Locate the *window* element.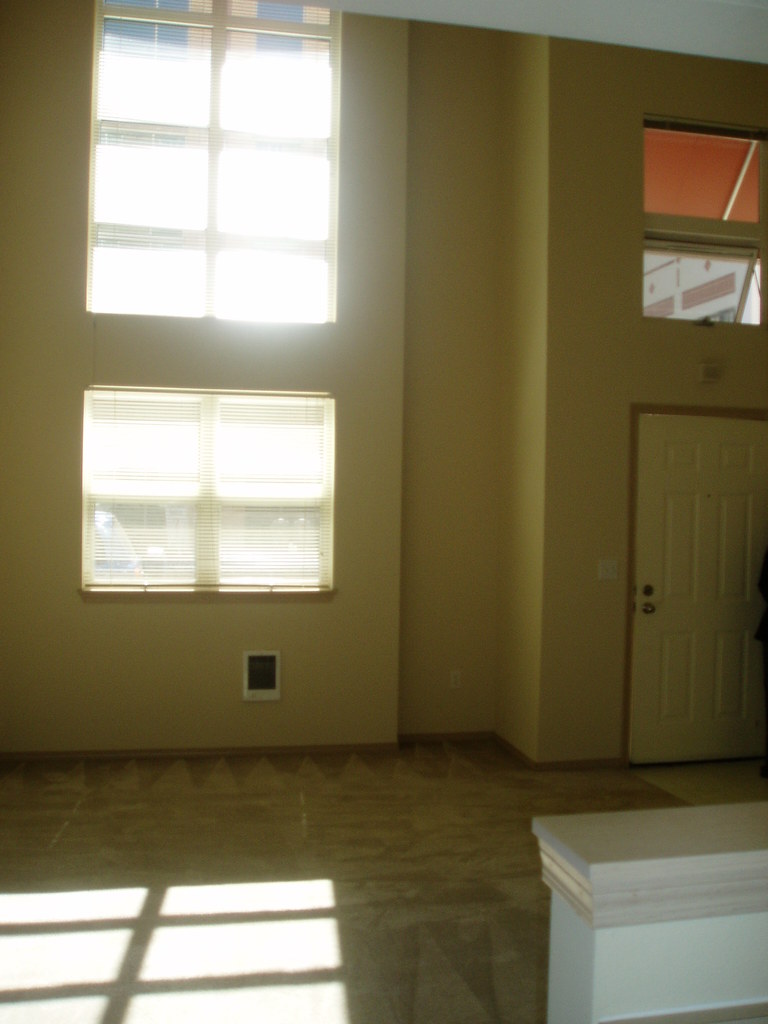
Element bbox: 637,113,767,330.
